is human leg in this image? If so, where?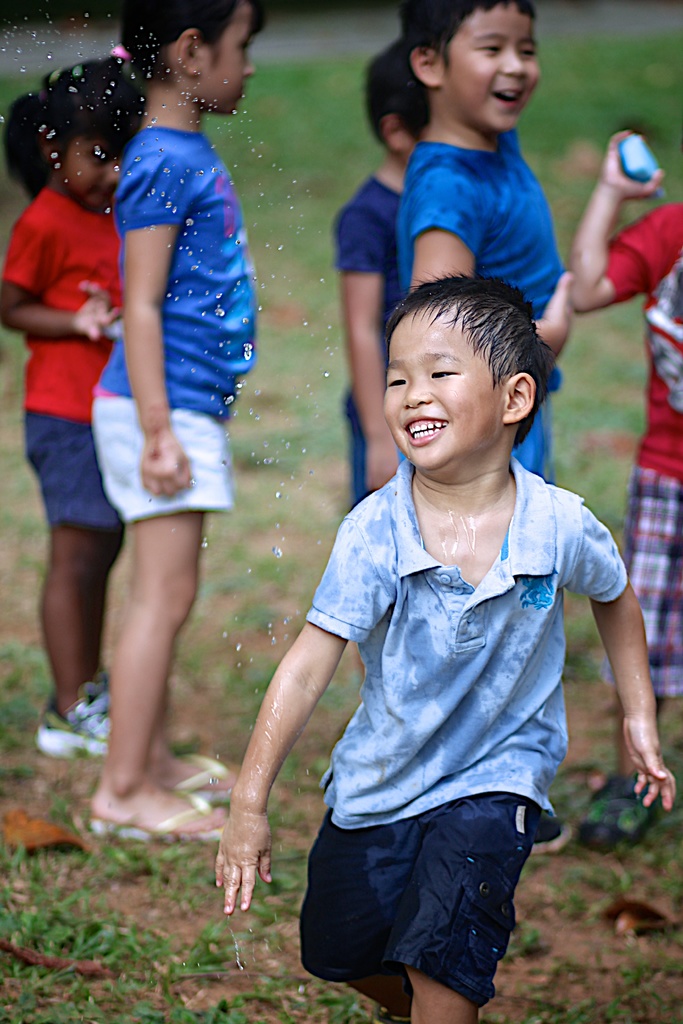
Yes, at Rect(90, 388, 236, 850).
